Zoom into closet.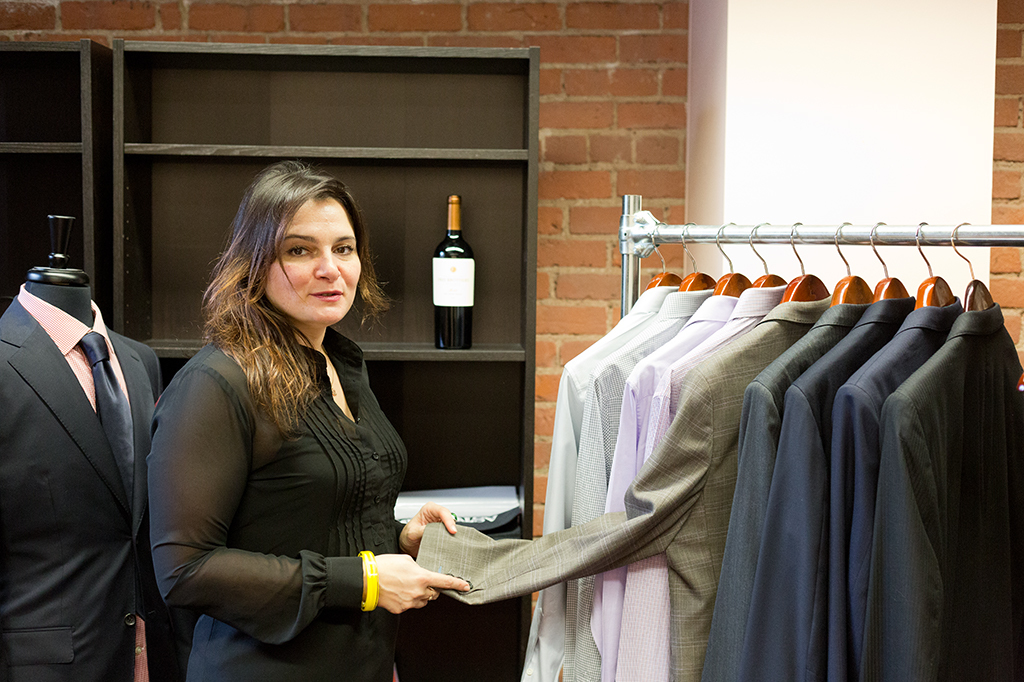
Zoom target: box=[412, 227, 1023, 681].
